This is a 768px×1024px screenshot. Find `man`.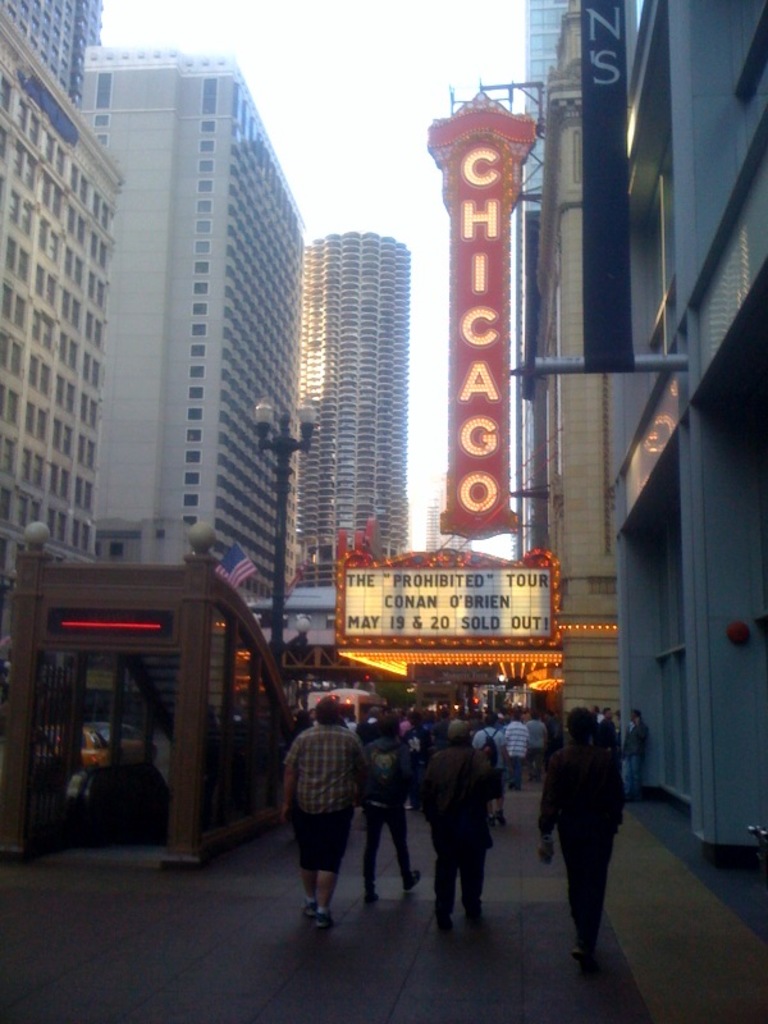
Bounding box: bbox(282, 699, 367, 929).
